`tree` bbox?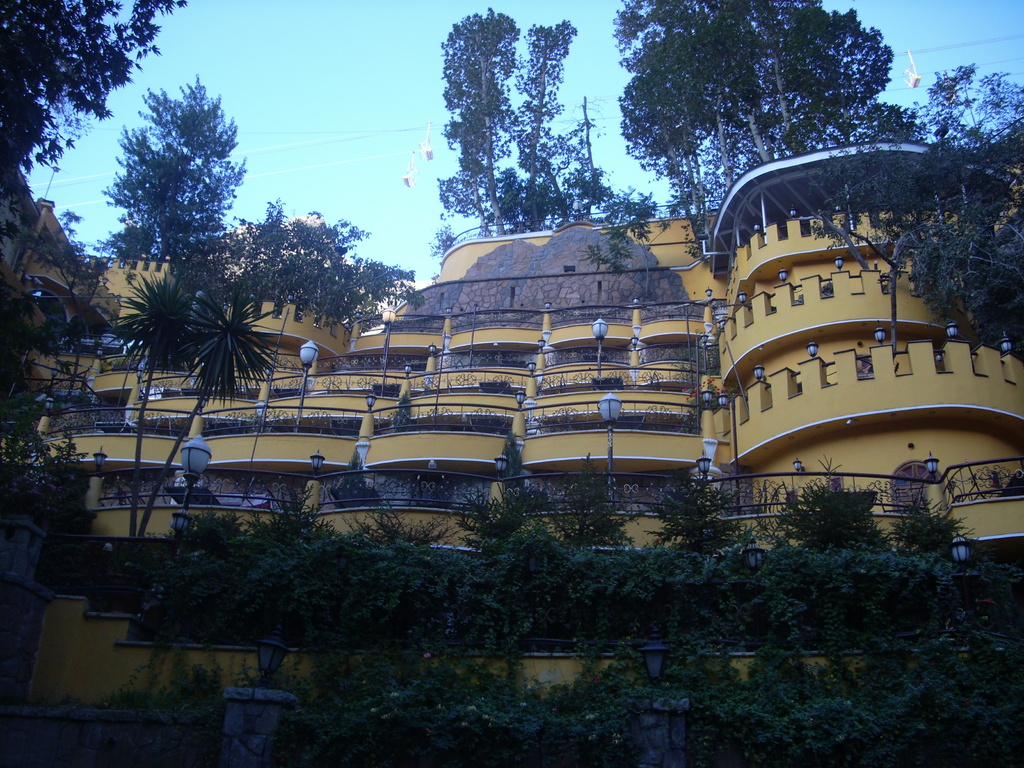
(96, 68, 246, 309)
